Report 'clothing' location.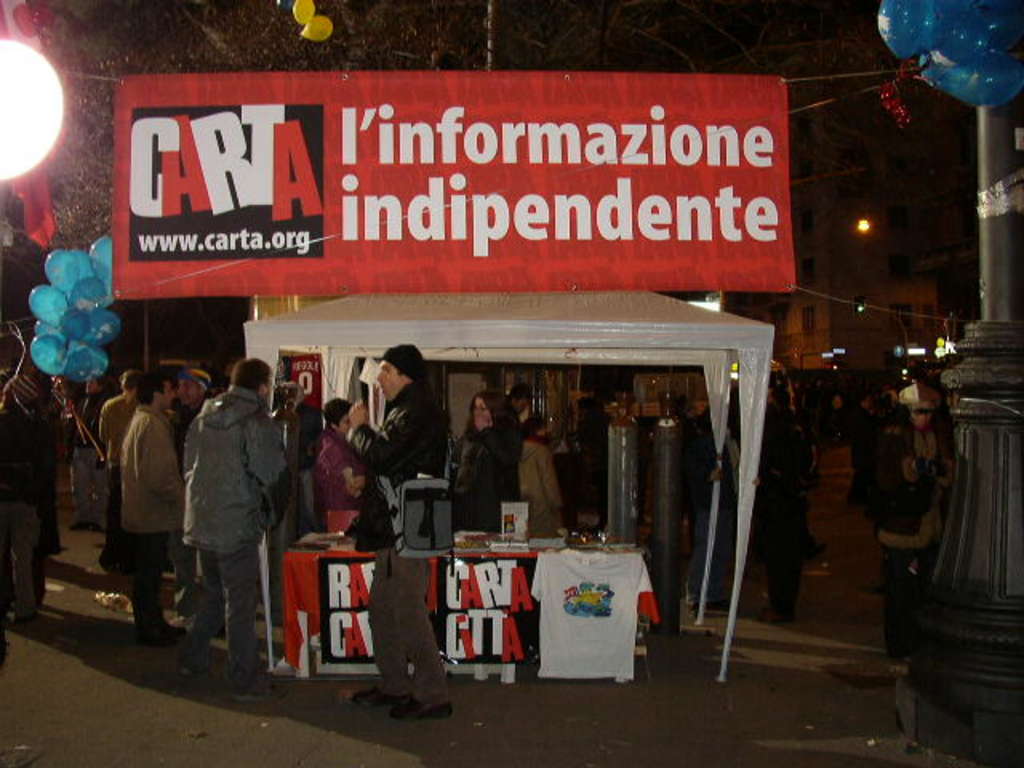
Report: [131, 411, 171, 637].
